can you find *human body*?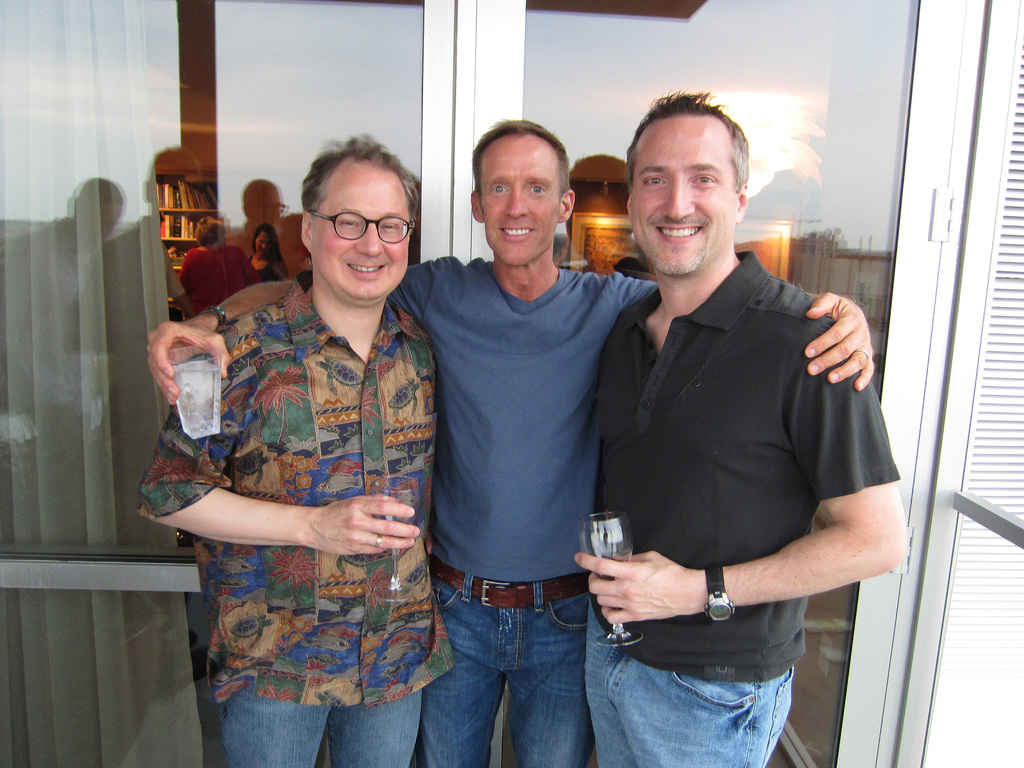
Yes, bounding box: 248:246:284:279.
